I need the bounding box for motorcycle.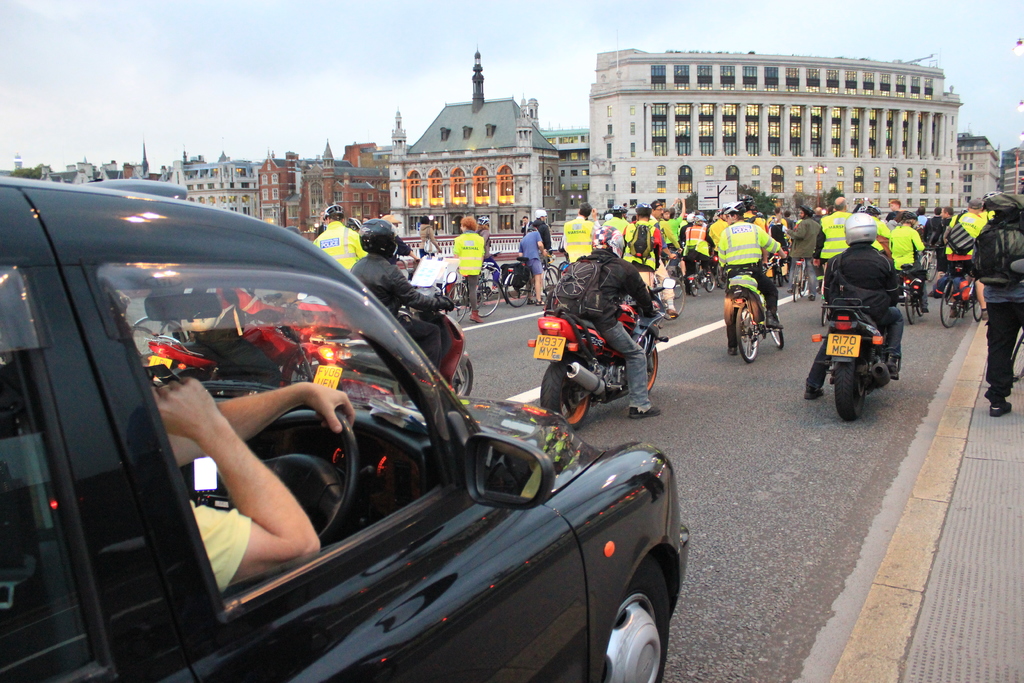
Here it is: bbox(525, 280, 679, 429).
